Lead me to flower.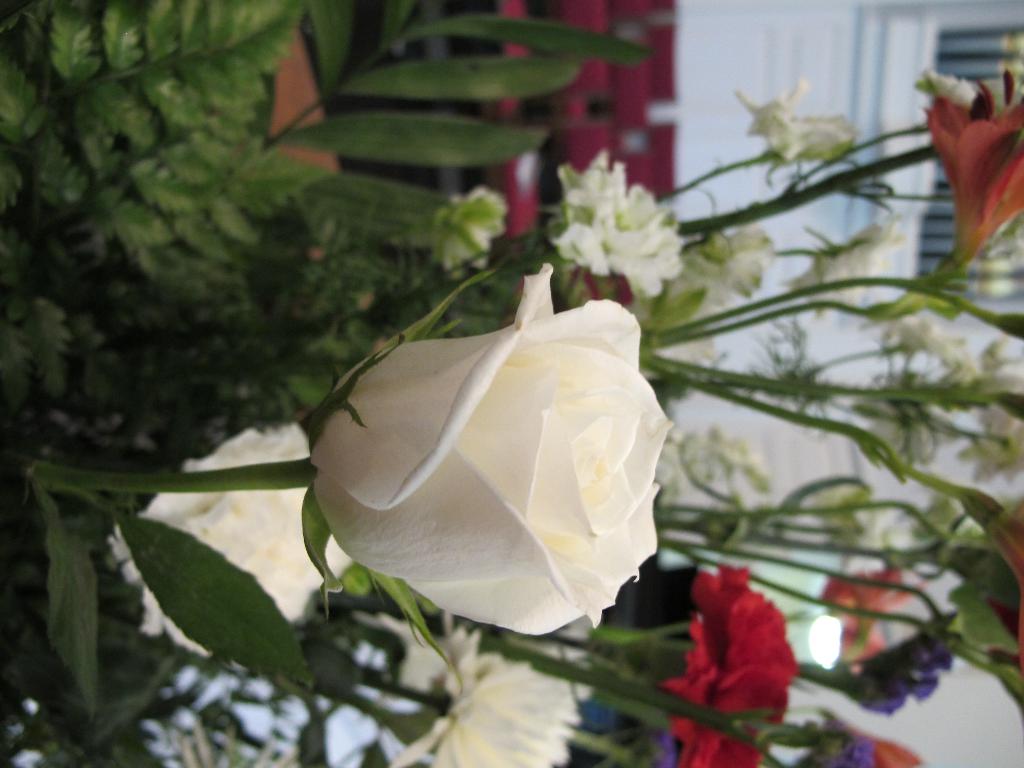
Lead to x1=299, y1=260, x2=677, y2=638.
